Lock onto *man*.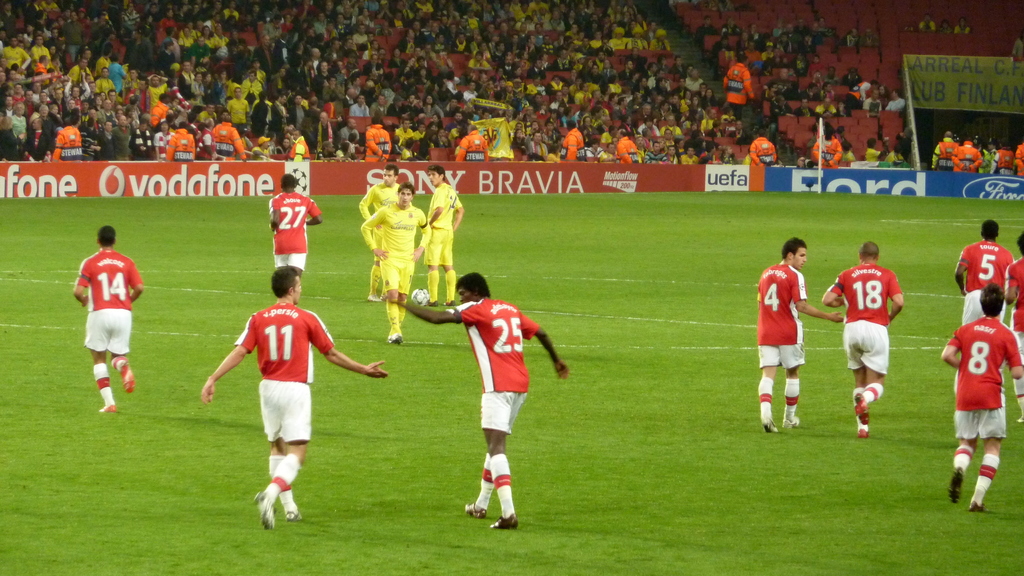
Locked: [left=725, top=54, right=763, bottom=124].
